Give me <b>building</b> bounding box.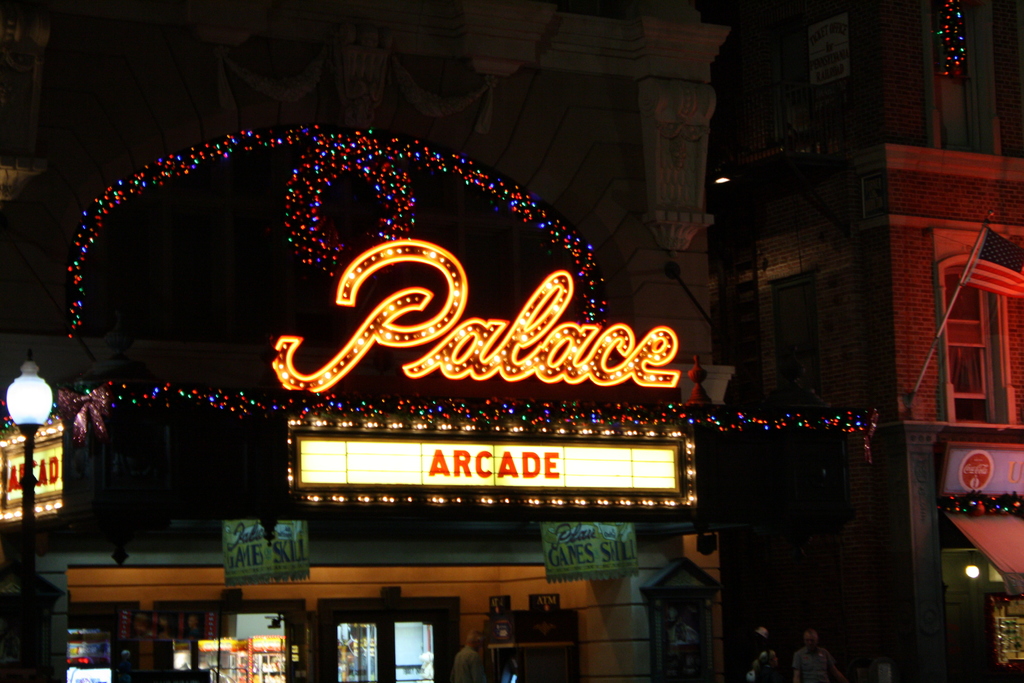
<region>710, 0, 1023, 679</region>.
